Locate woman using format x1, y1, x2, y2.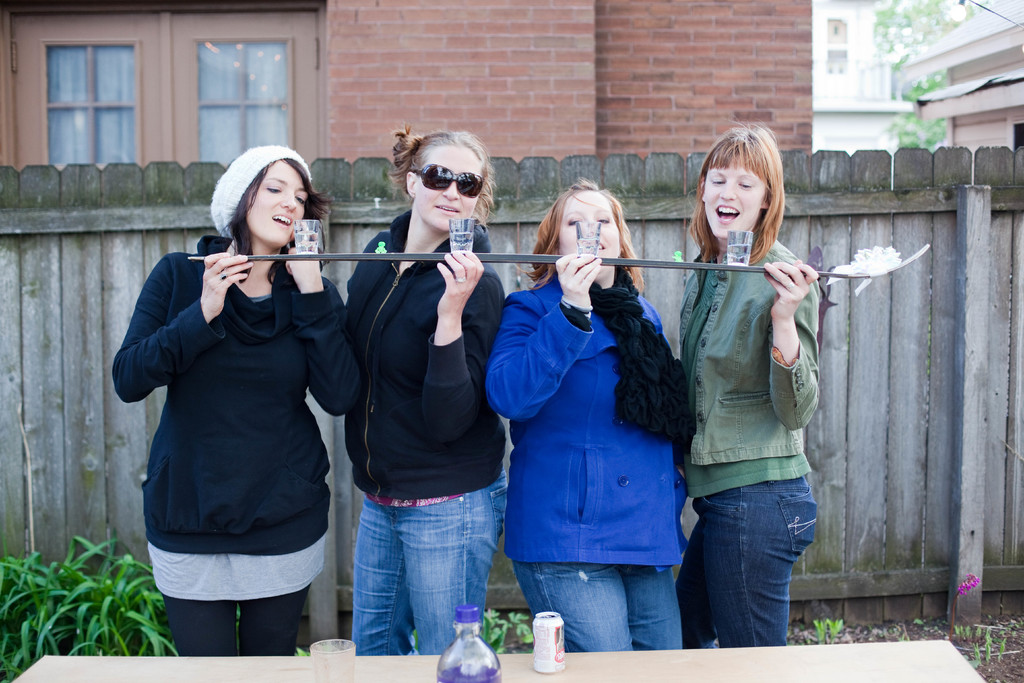
671, 122, 824, 652.
